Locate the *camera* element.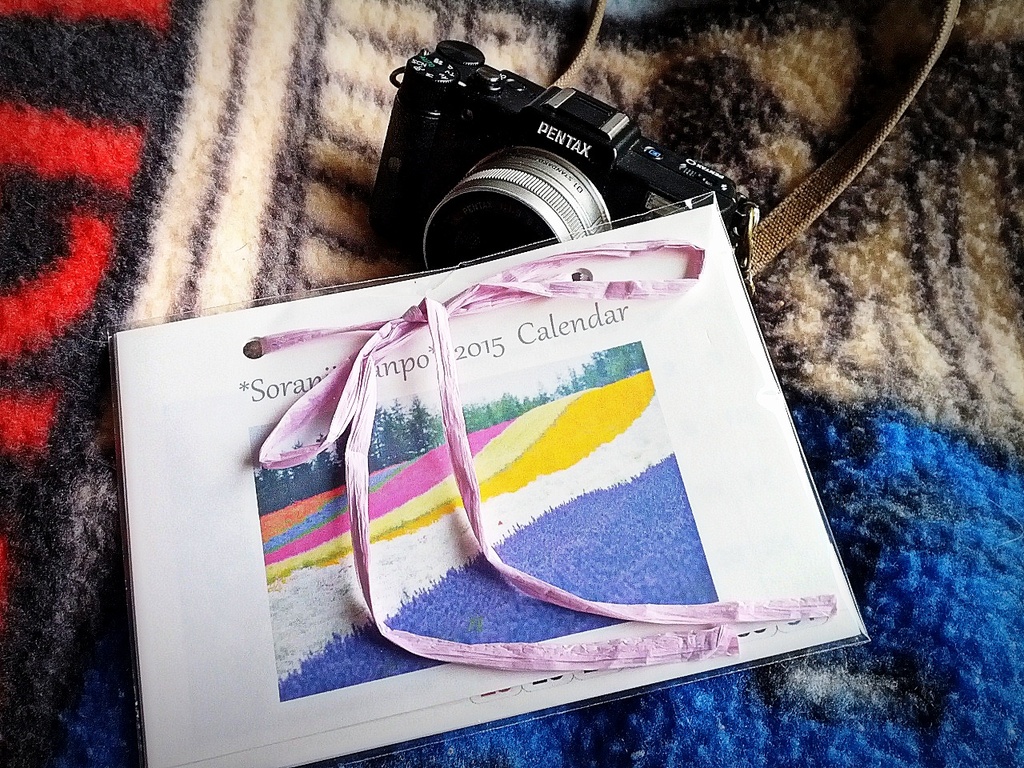
Element bbox: pyautogui.locateOnScreen(364, 42, 760, 278).
